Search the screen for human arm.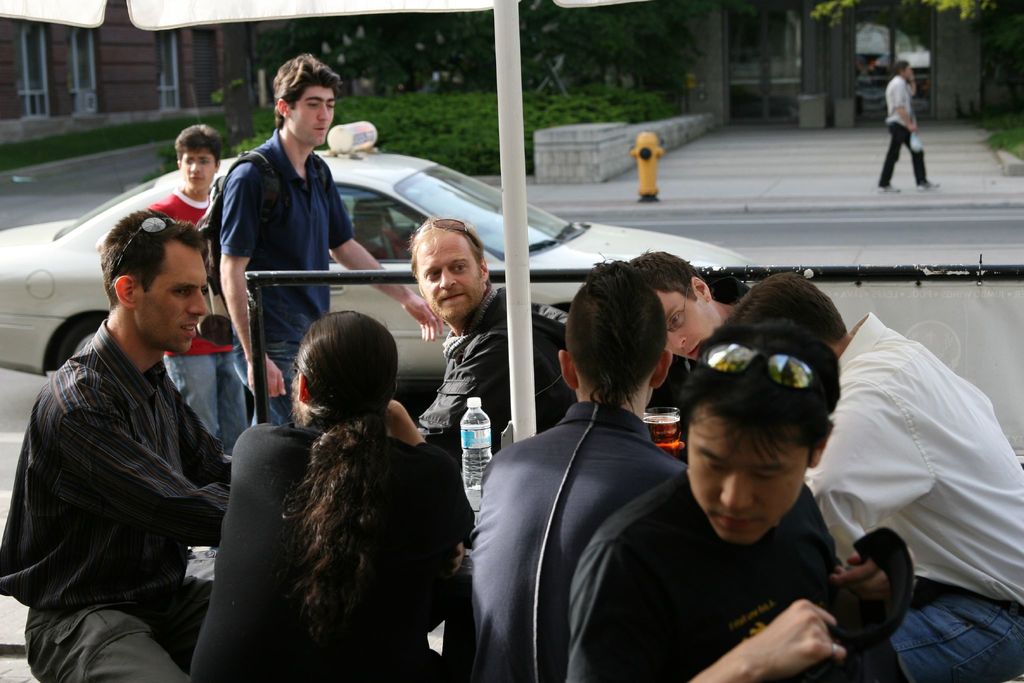
Found at (left=184, top=394, right=236, bottom=500).
